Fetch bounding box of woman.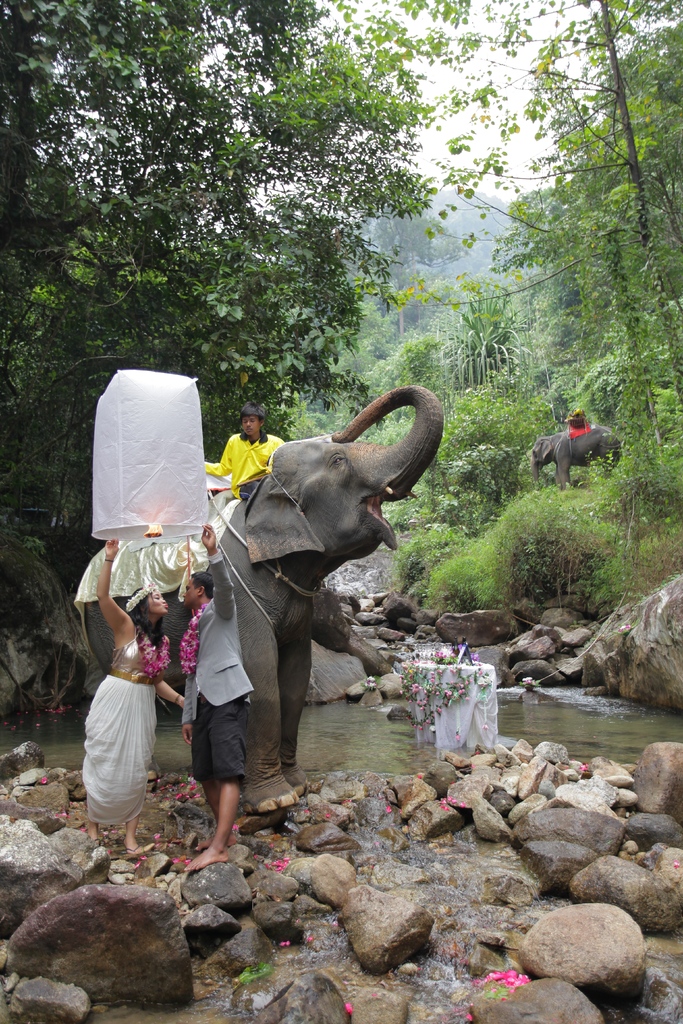
Bbox: x1=69, y1=502, x2=183, y2=857.
